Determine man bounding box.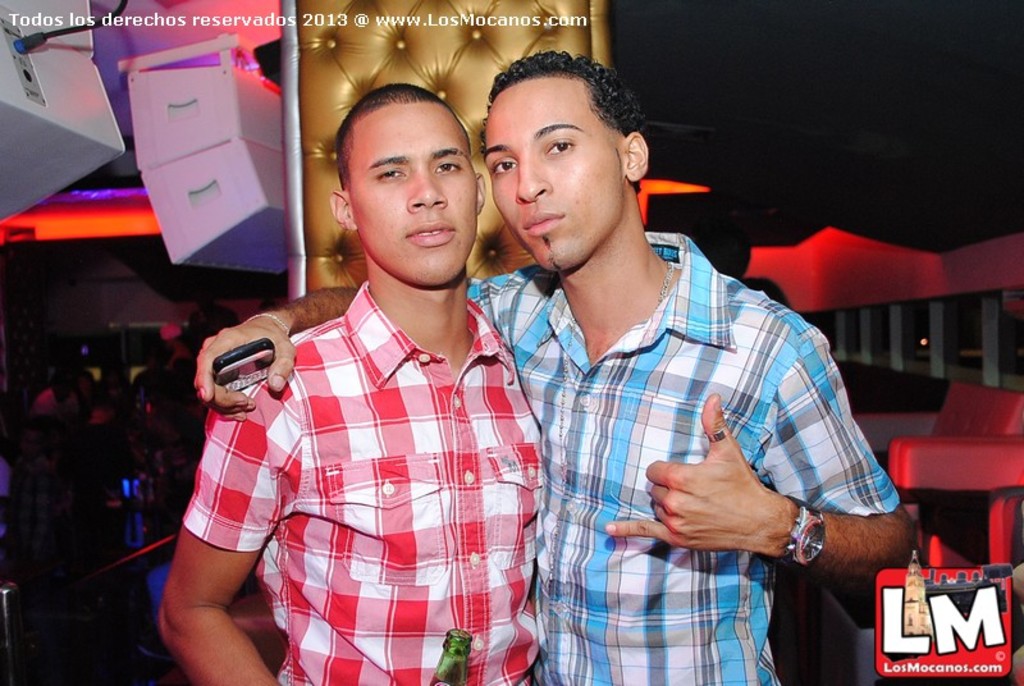
Determined: pyautogui.locateOnScreen(196, 49, 906, 685).
